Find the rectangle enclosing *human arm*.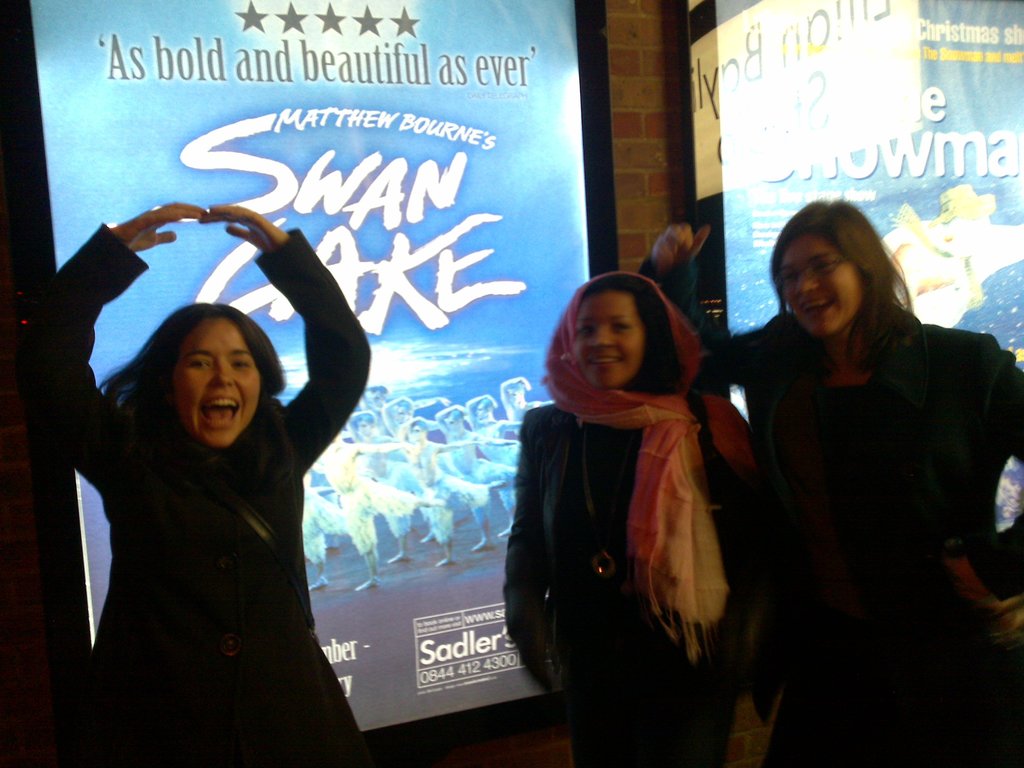
x1=19, y1=195, x2=204, y2=472.
